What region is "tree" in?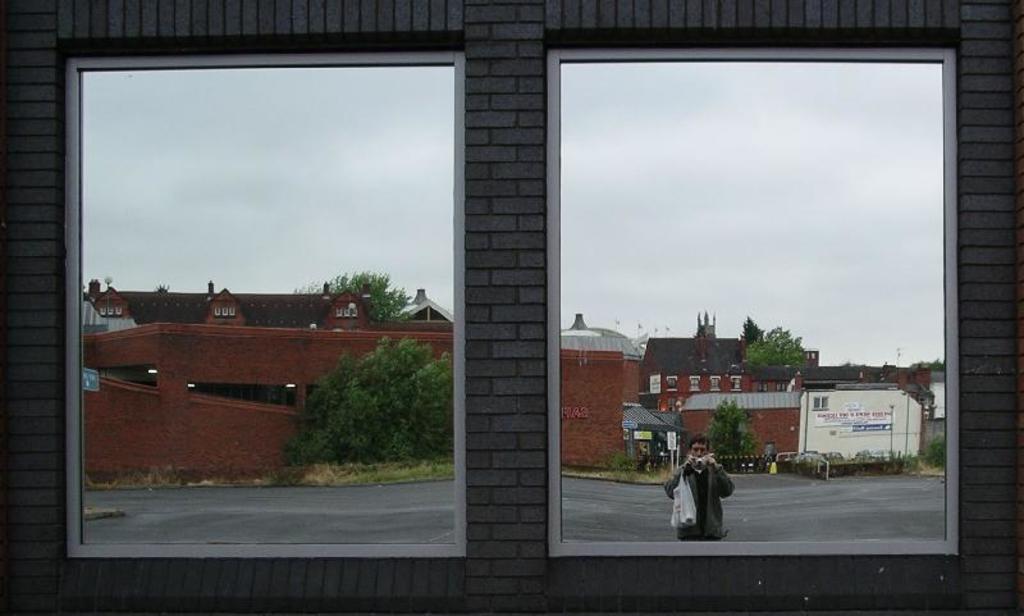
701 396 781 471.
